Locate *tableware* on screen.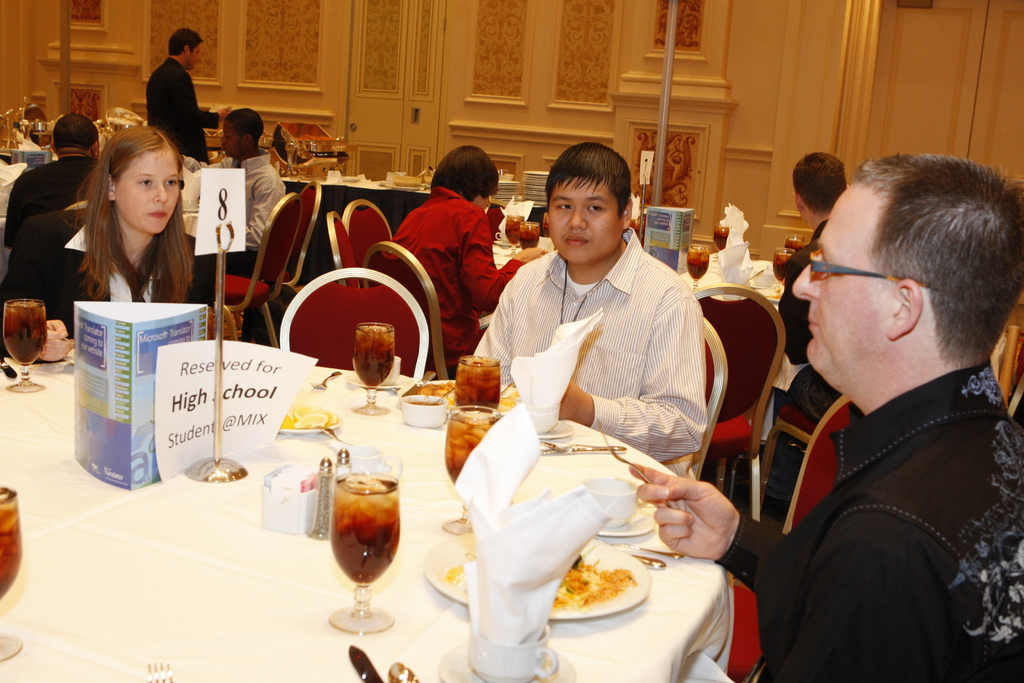
On screen at [439, 406, 502, 530].
